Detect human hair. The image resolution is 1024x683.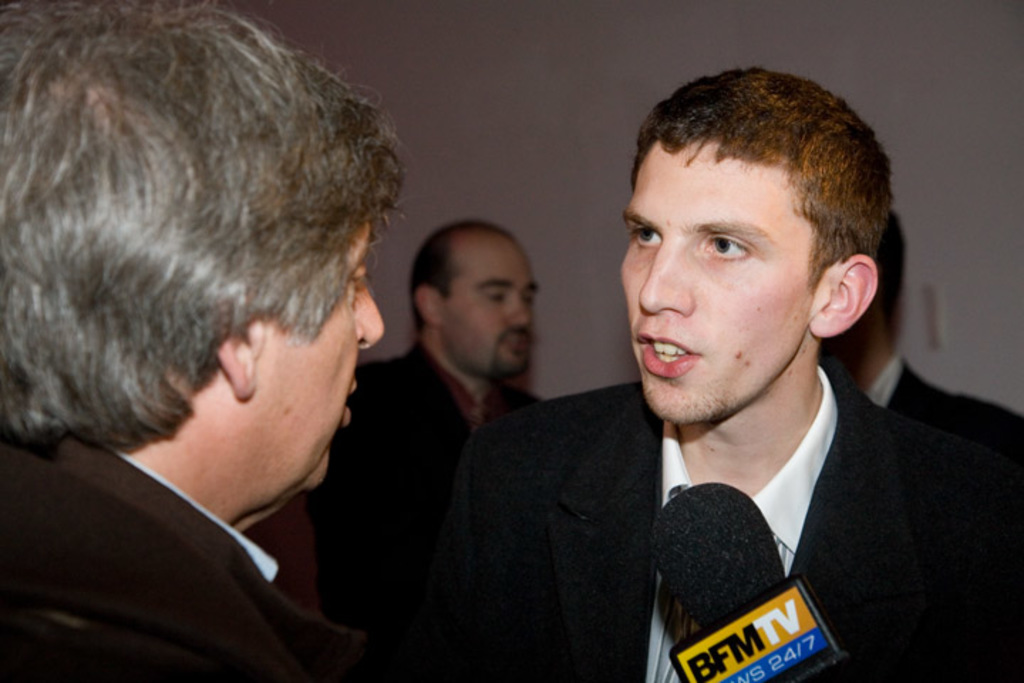
crop(407, 216, 513, 340).
